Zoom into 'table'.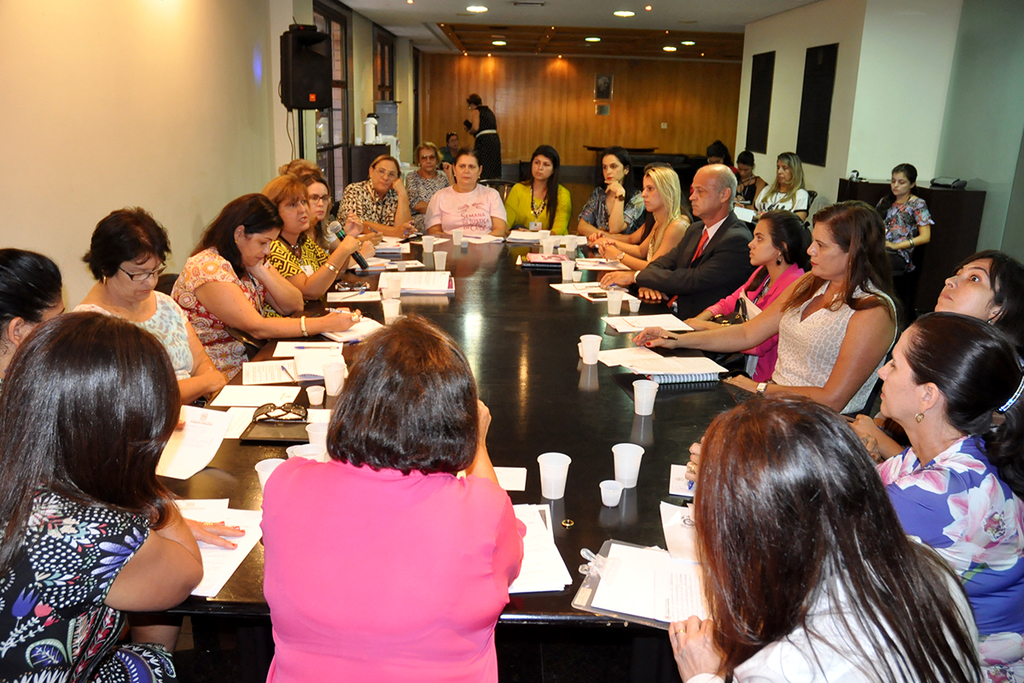
Zoom target: (105,228,786,682).
